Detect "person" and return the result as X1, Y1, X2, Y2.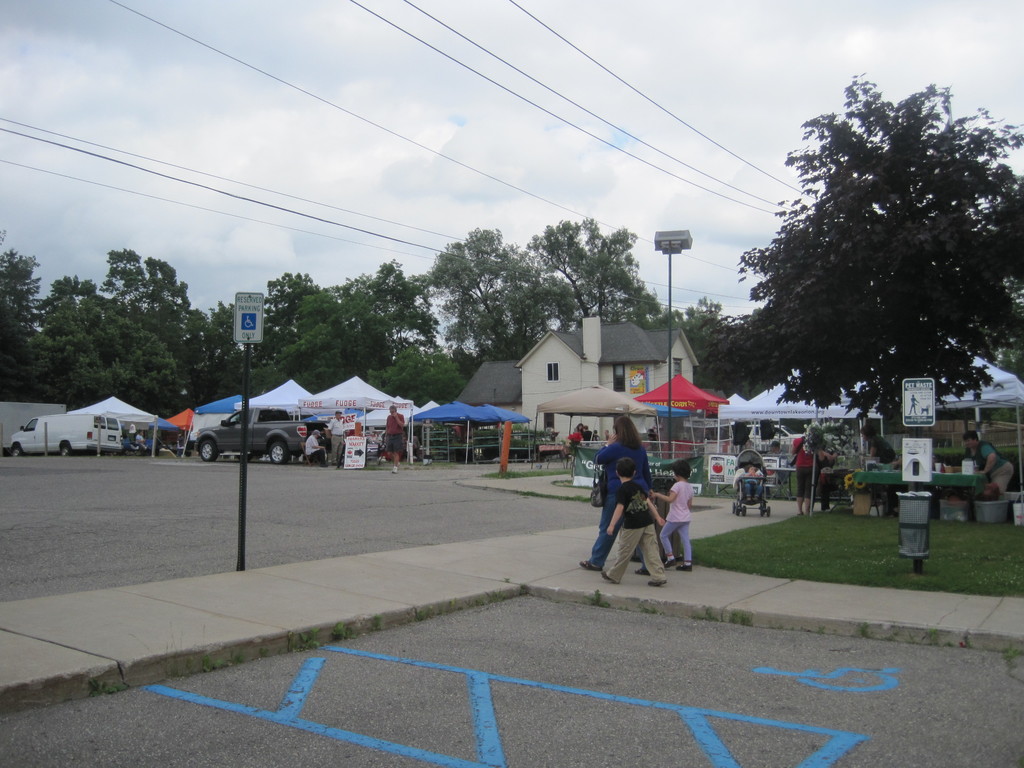
578, 413, 649, 575.
